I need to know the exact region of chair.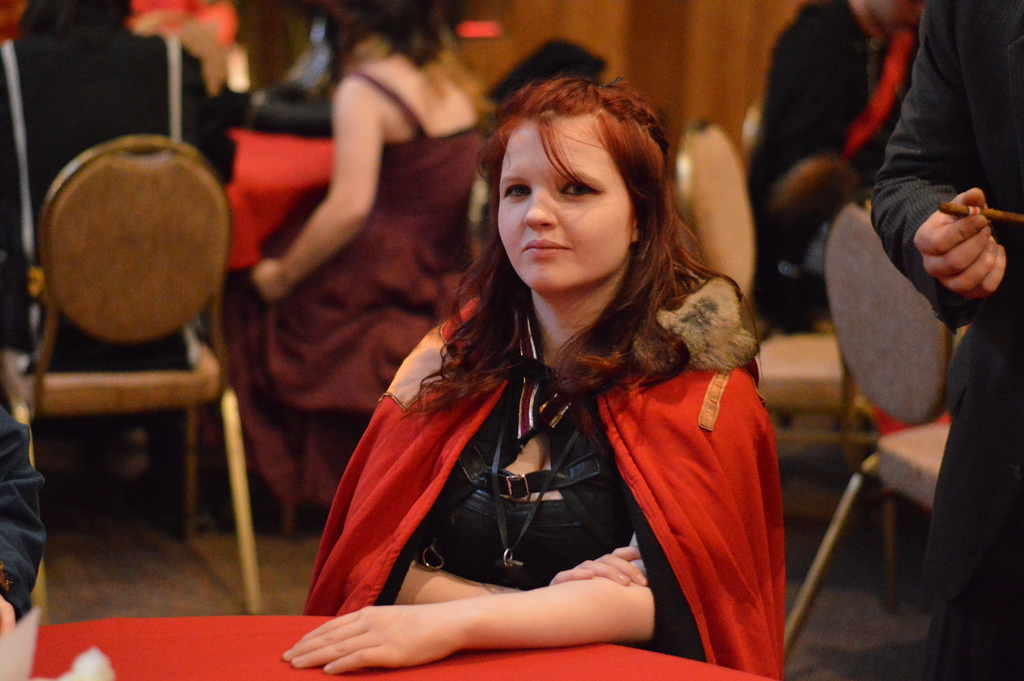
Region: box=[7, 139, 245, 564].
